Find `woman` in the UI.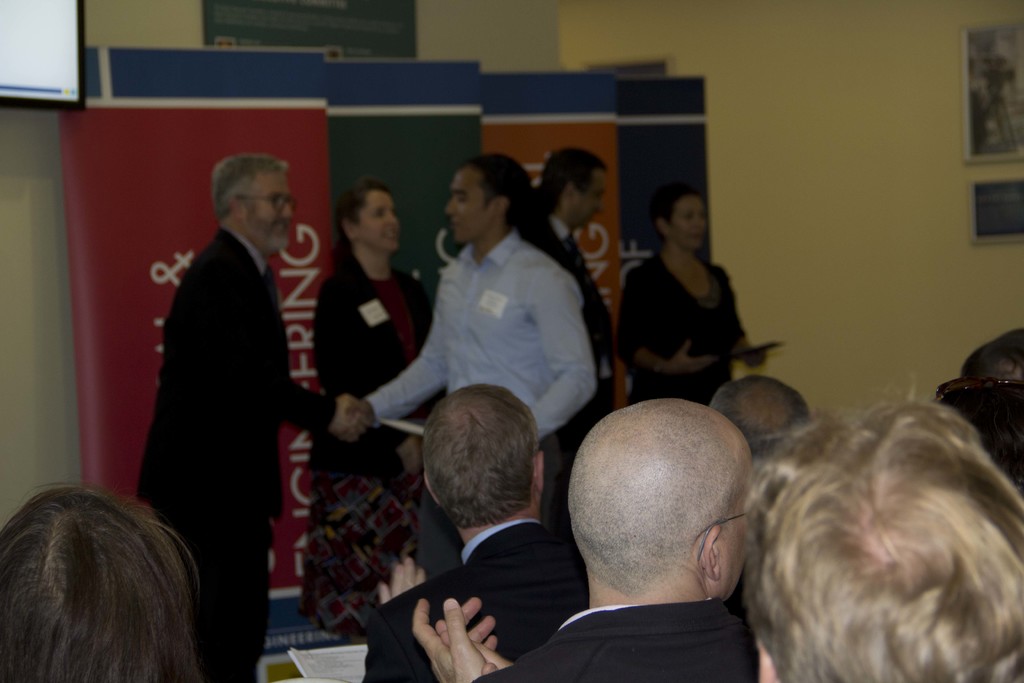
UI element at BBox(0, 463, 204, 682).
